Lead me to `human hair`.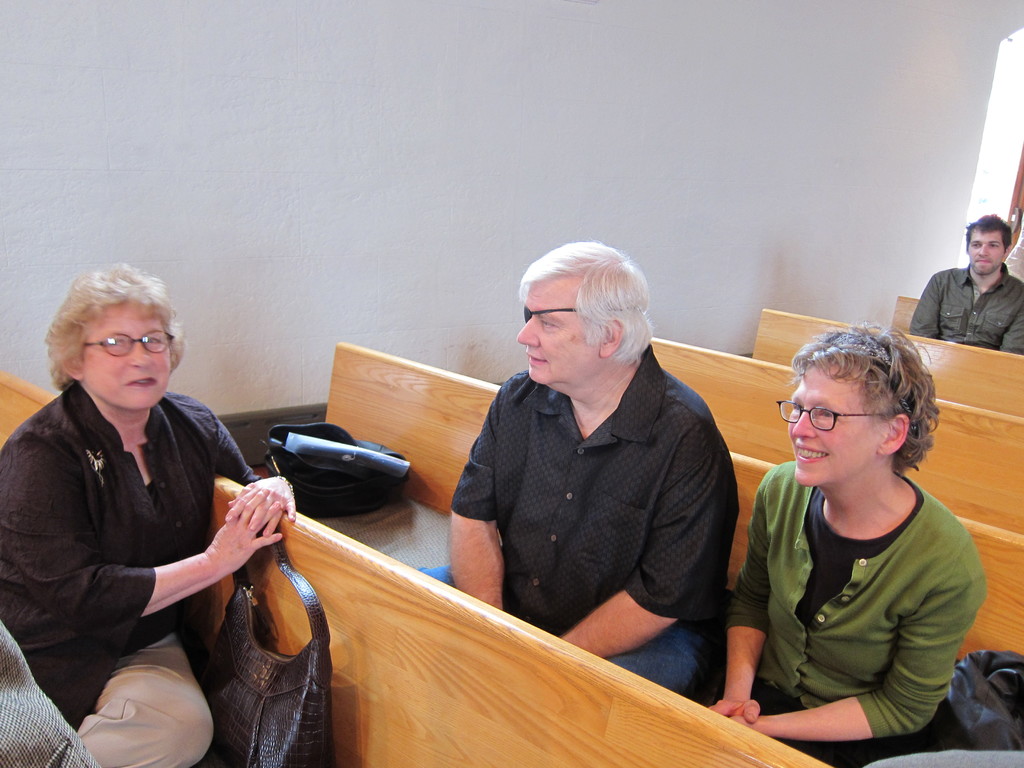
Lead to [47,261,189,389].
